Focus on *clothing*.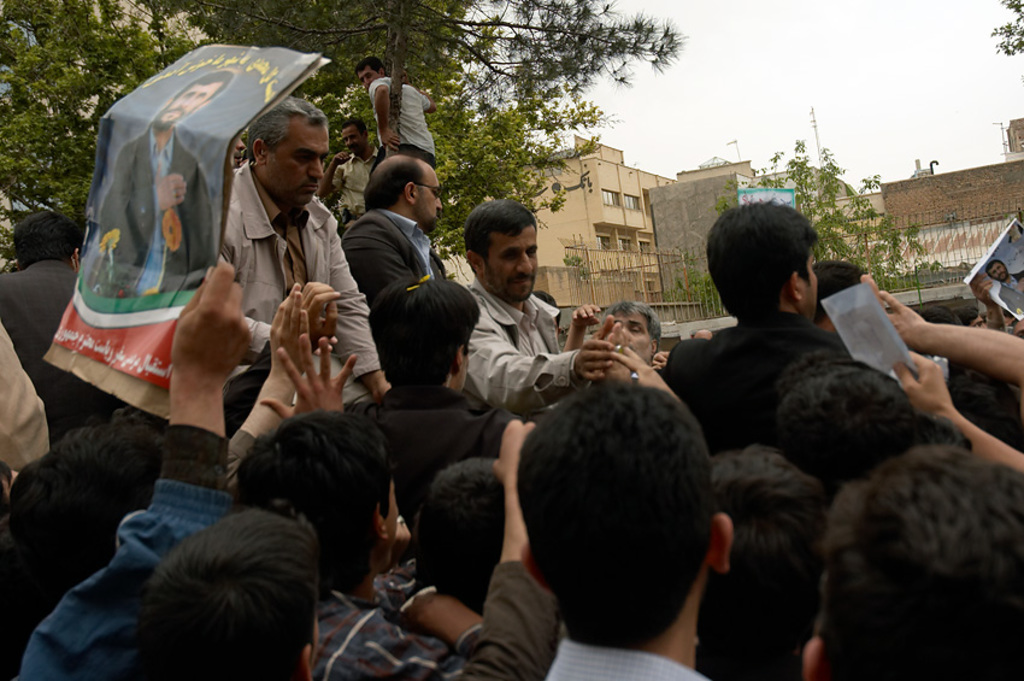
Focused at select_region(88, 123, 225, 310).
